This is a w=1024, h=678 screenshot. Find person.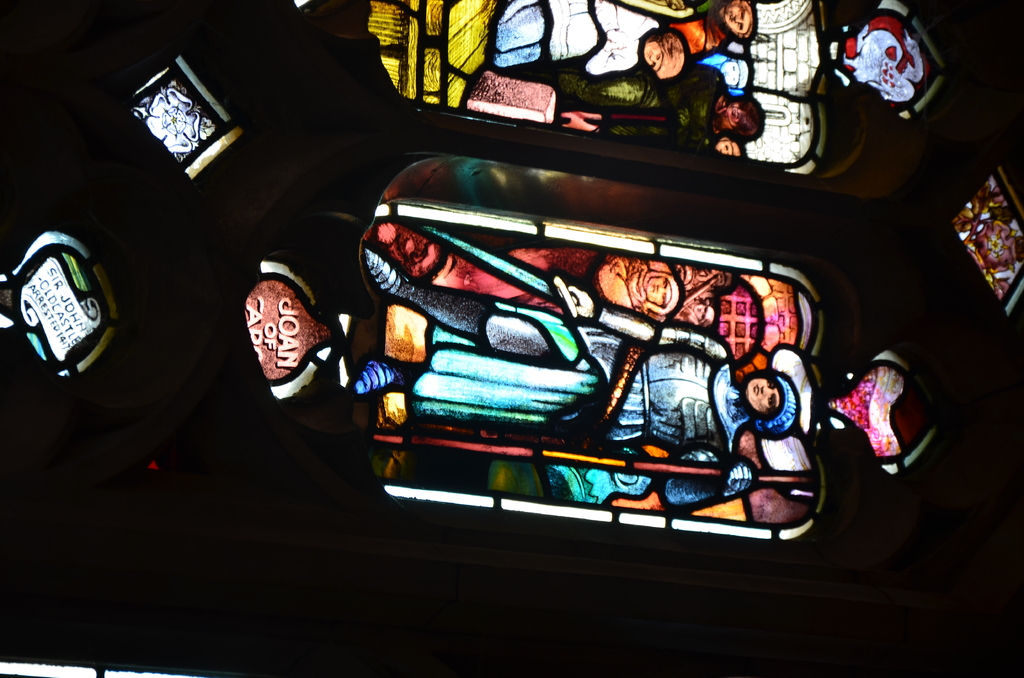
Bounding box: (x1=351, y1=241, x2=819, y2=510).
